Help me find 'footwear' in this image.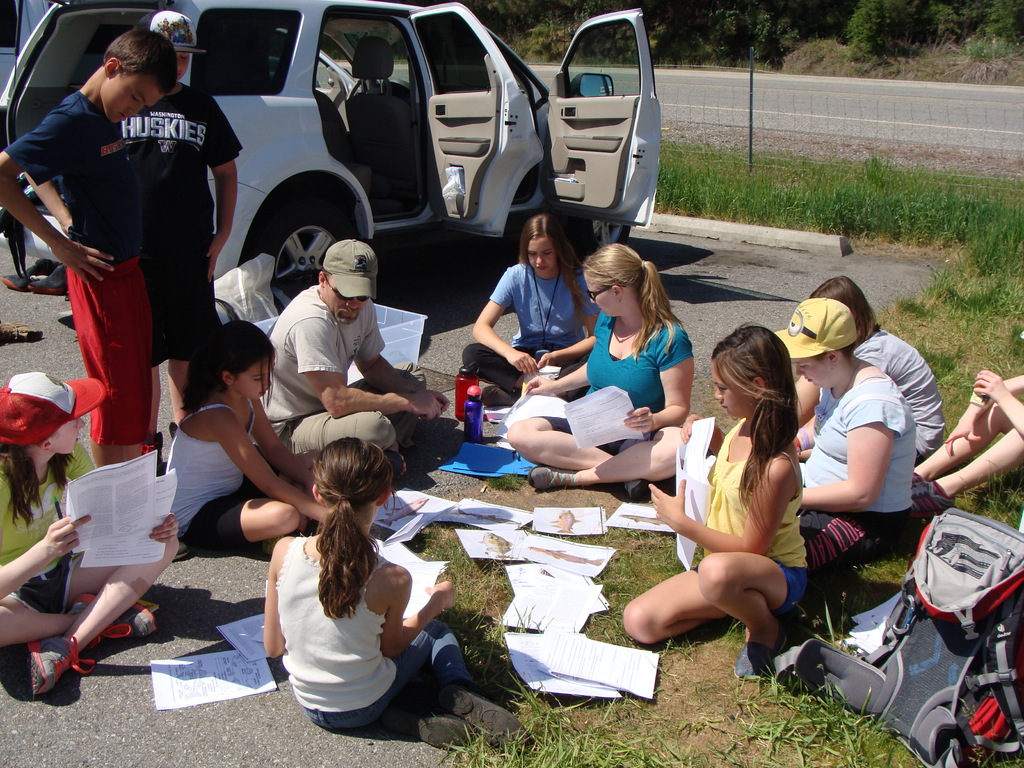
Found it: (65,591,157,641).
